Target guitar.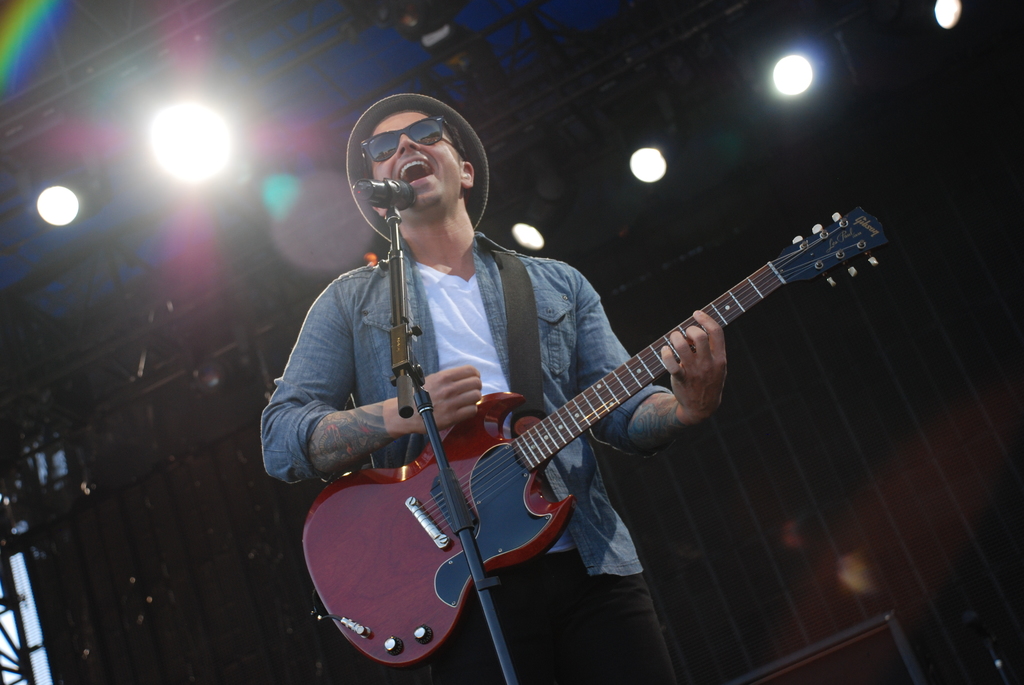
Target region: <bbox>300, 198, 885, 670</bbox>.
